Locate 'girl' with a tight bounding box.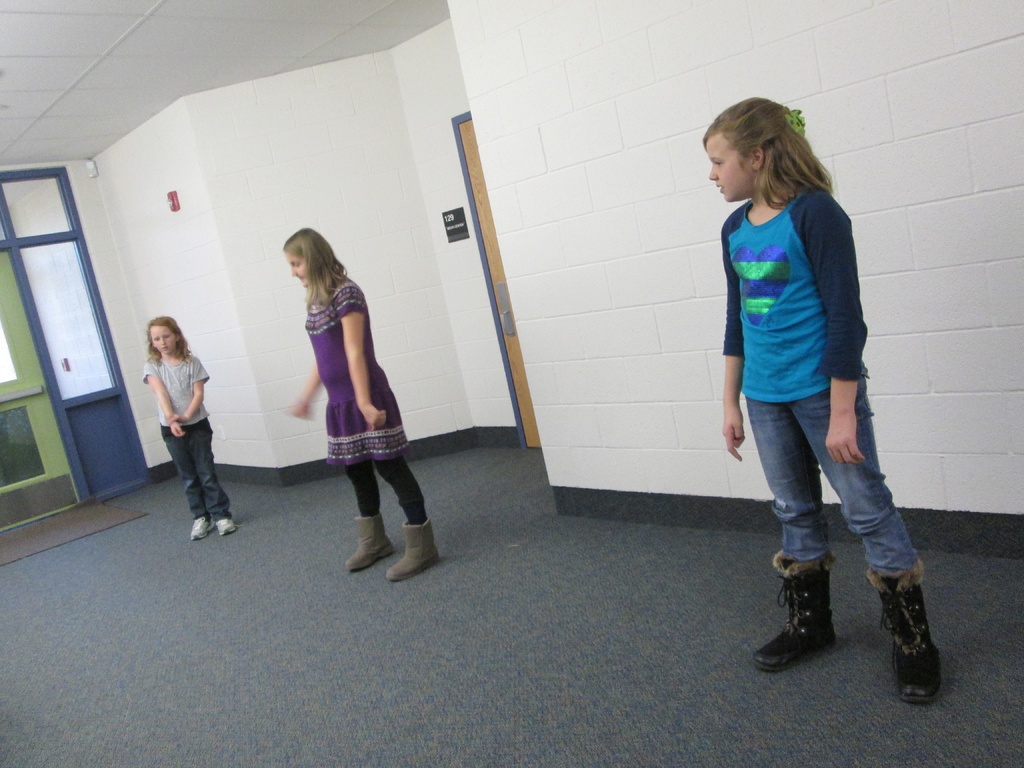
region(282, 227, 440, 582).
